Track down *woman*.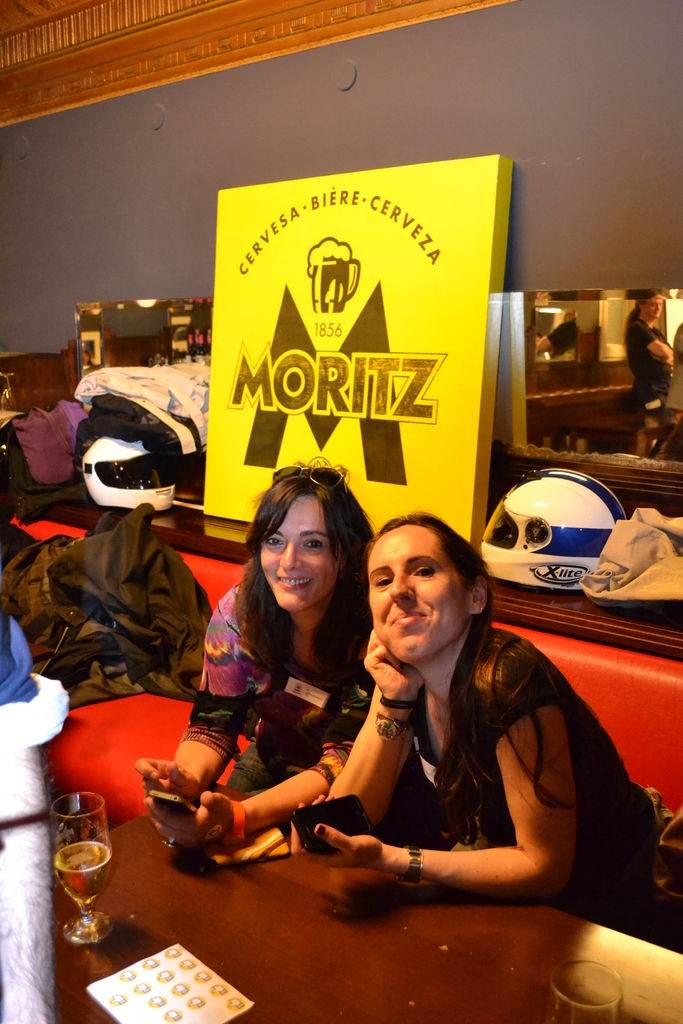
Tracked to (133,468,381,852).
